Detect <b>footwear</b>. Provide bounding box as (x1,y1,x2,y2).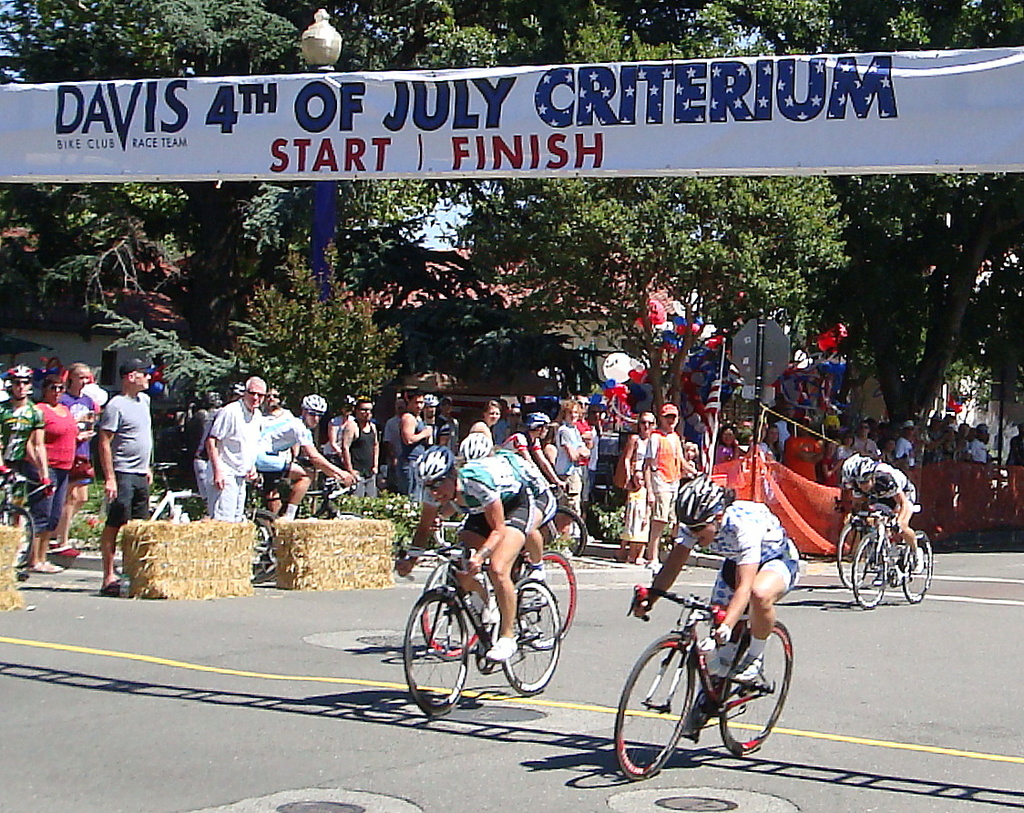
(24,558,67,575).
